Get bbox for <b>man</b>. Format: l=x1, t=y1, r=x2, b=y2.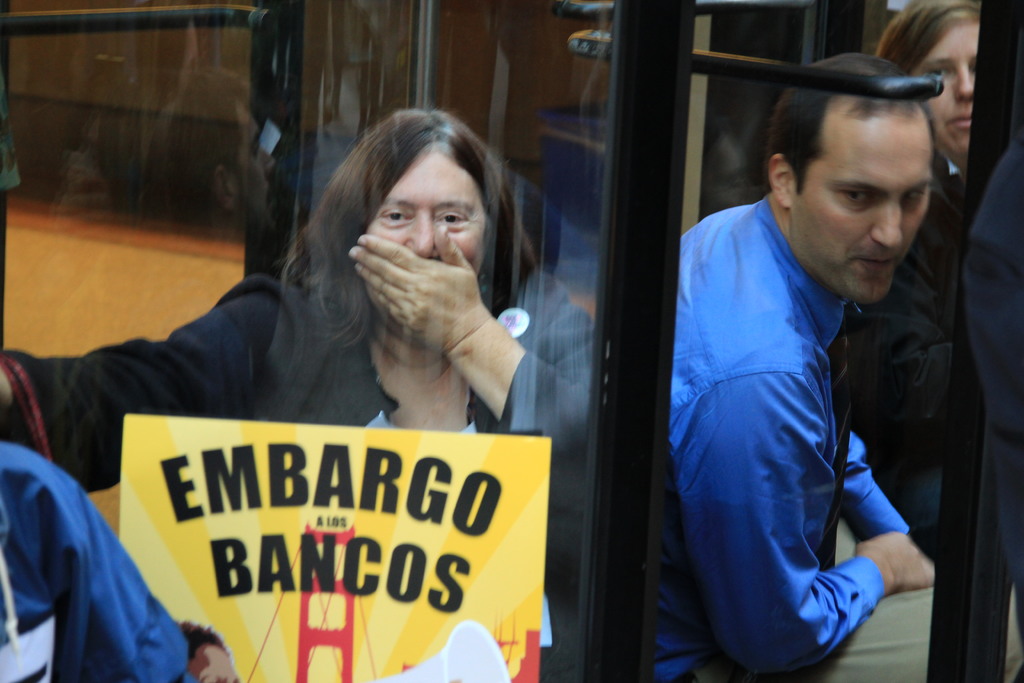
l=655, t=62, r=971, b=671.
